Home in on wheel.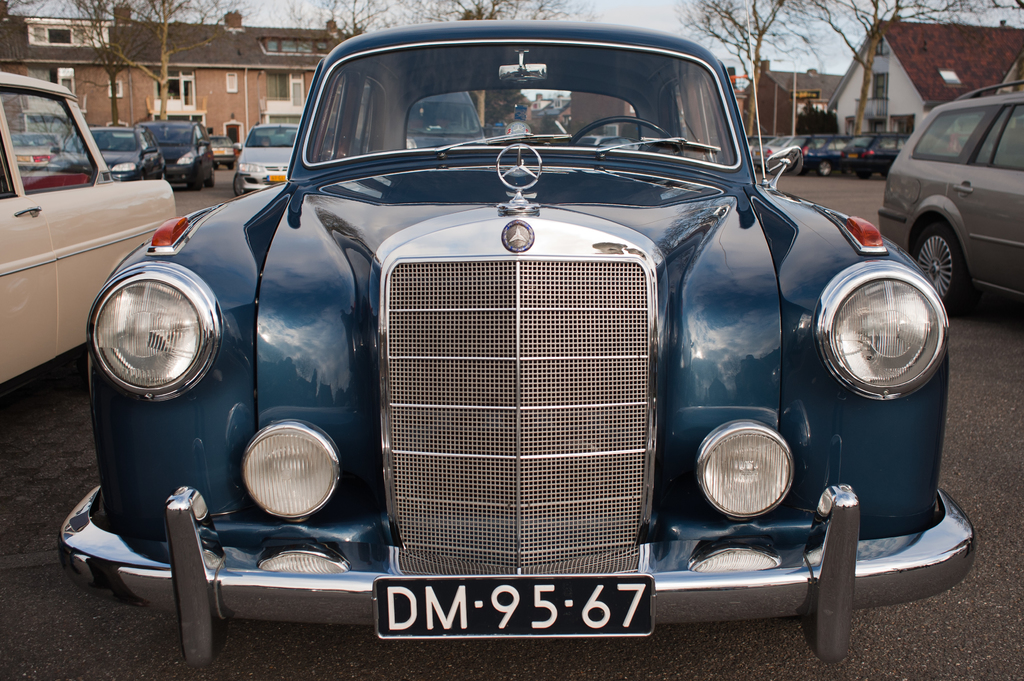
Homed in at l=211, t=162, r=219, b=188.
